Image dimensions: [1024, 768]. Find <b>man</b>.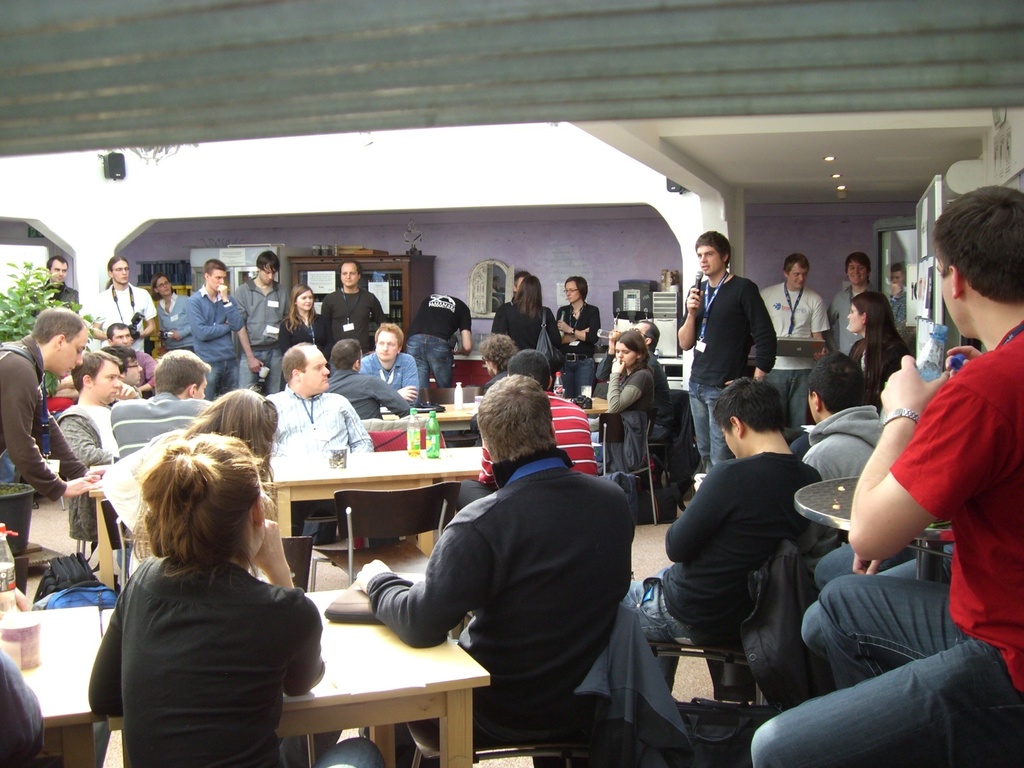
0/306/106/556.
